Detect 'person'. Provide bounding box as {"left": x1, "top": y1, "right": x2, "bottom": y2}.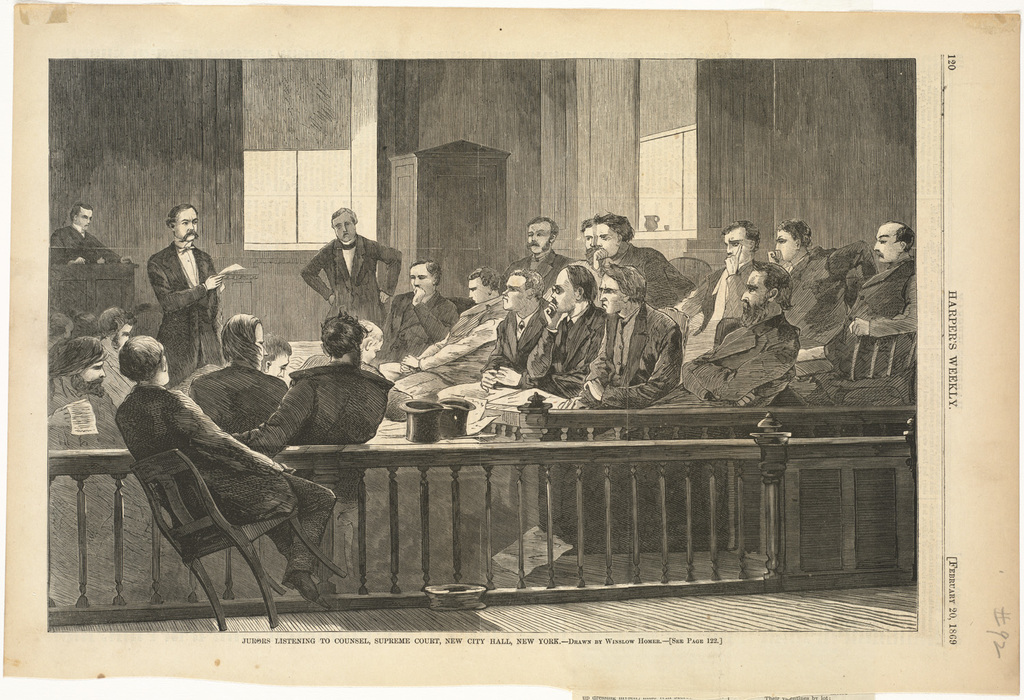
{"left": 113, "top": 332, "right": 339, "bottom": 612}.
